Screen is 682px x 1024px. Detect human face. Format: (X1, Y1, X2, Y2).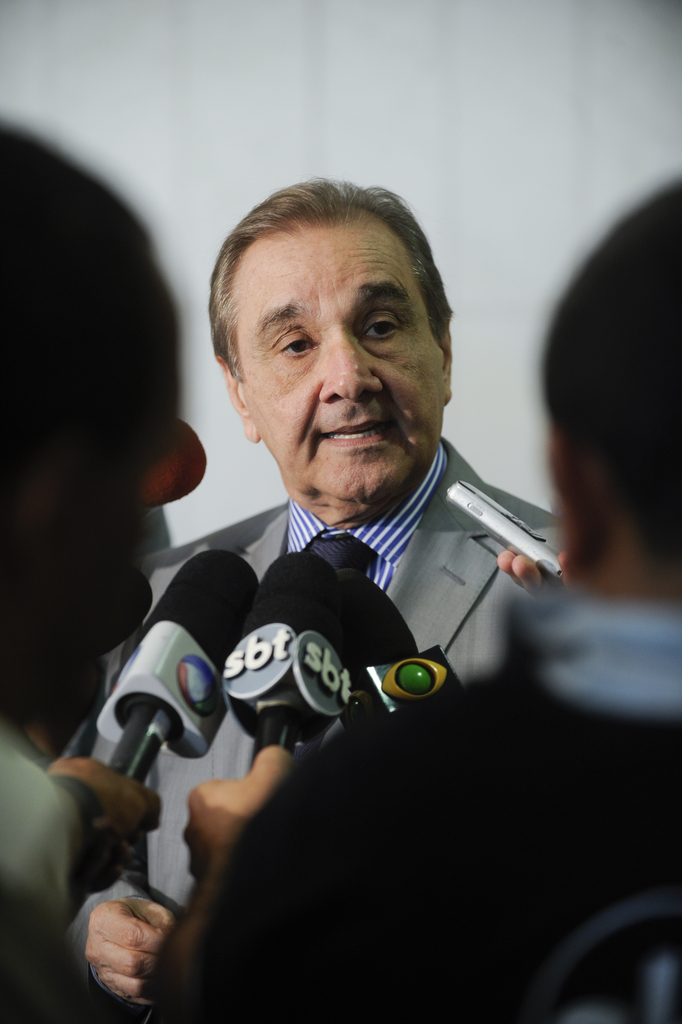
(242, 231, 447, 503).
